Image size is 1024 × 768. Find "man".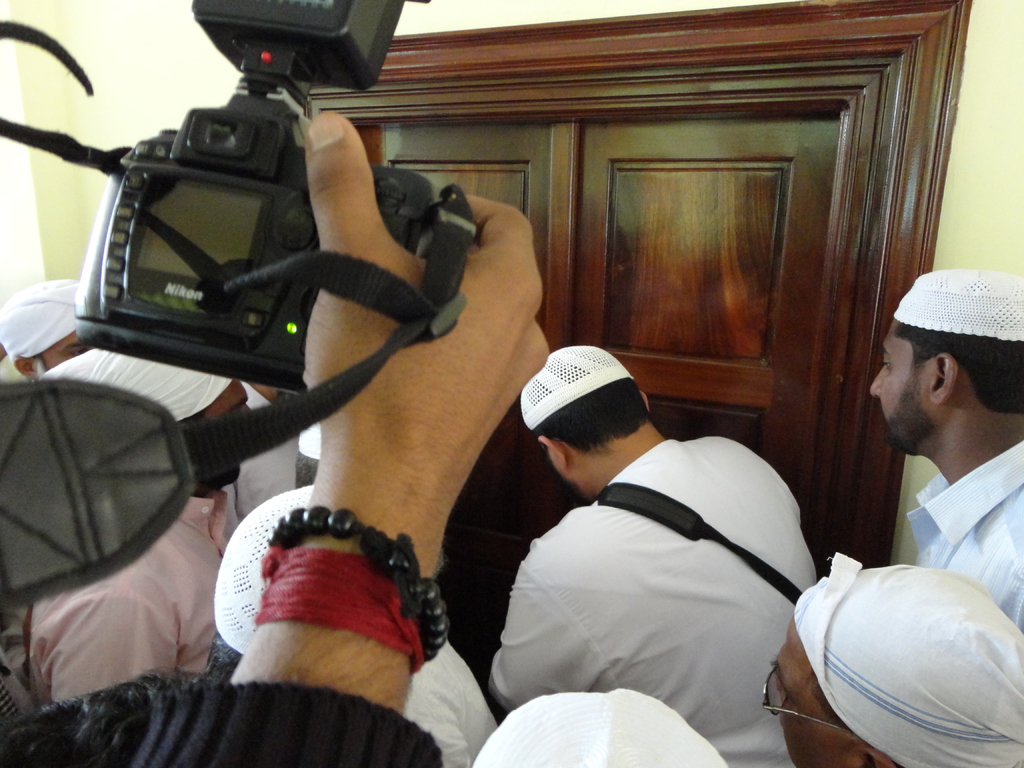
bbox(472, 689, 733, 767).
